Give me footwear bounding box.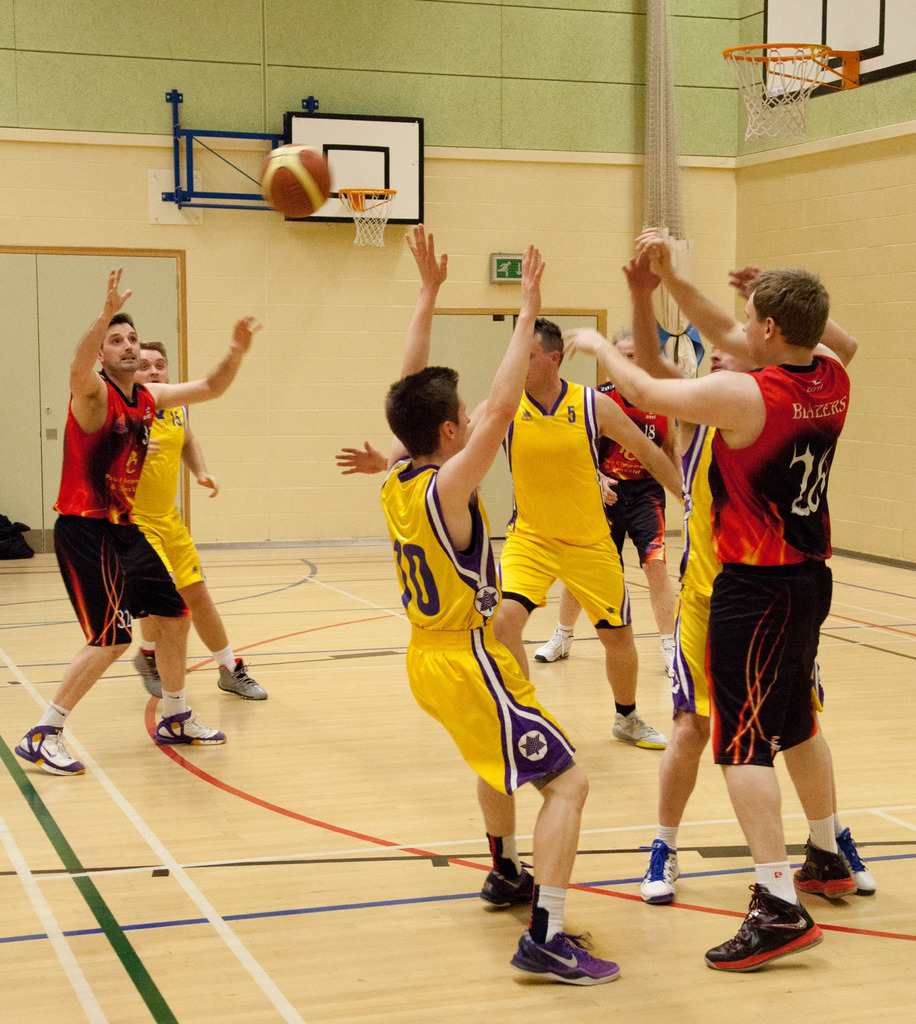
pyautogui.locateOnScreen(610, 708, 669, 751).
